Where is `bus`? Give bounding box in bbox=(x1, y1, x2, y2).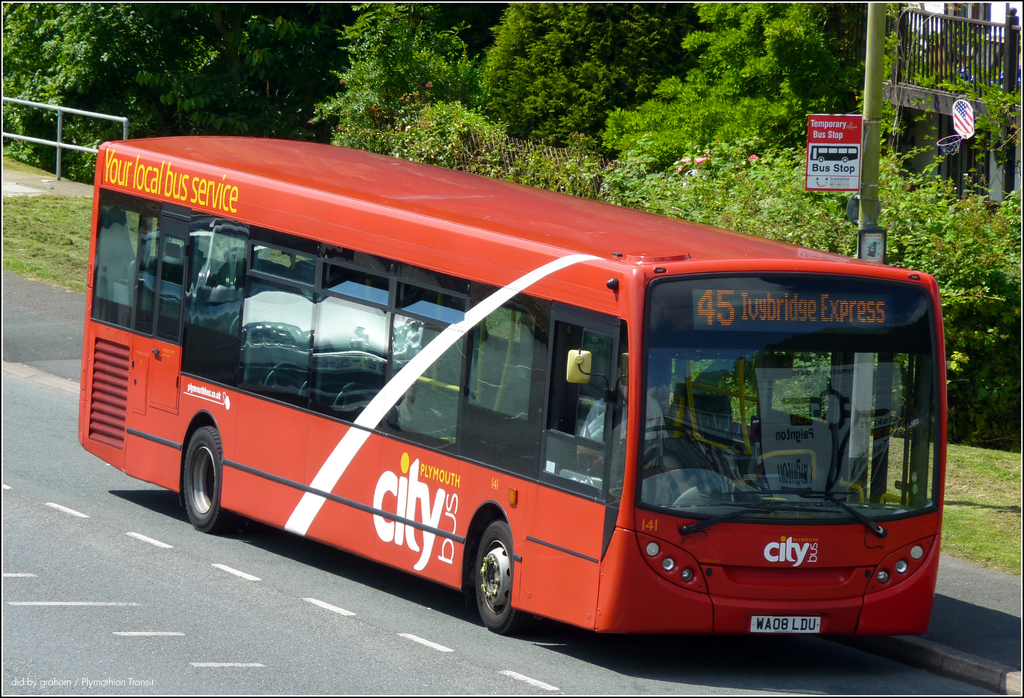
bbox=(72, 133, 950, 633).
